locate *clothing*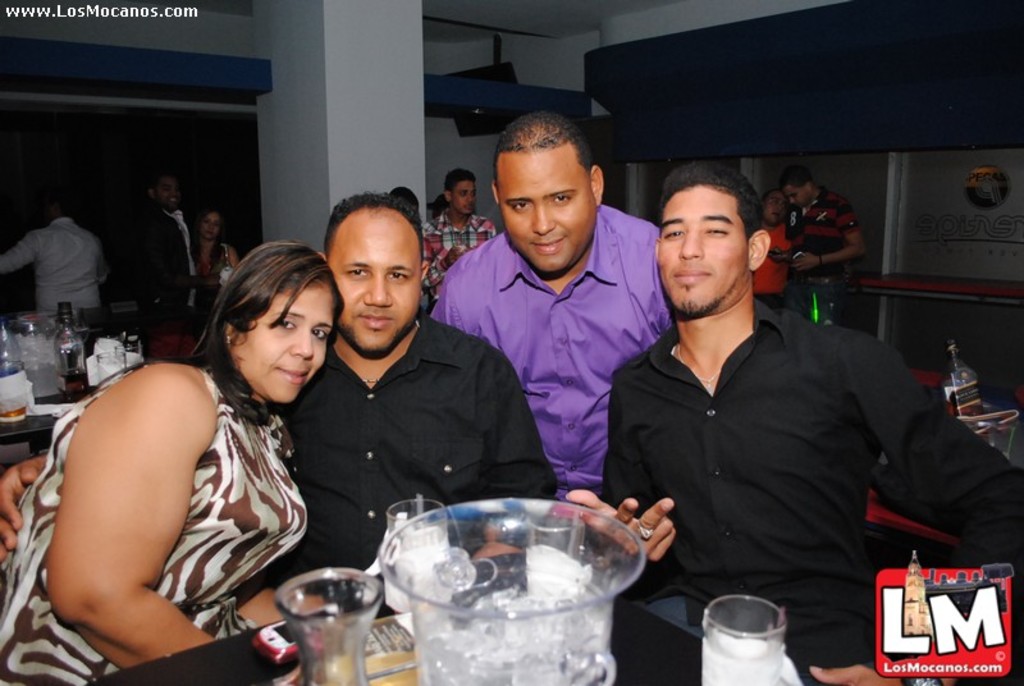
(0, 212, 109, 315)
